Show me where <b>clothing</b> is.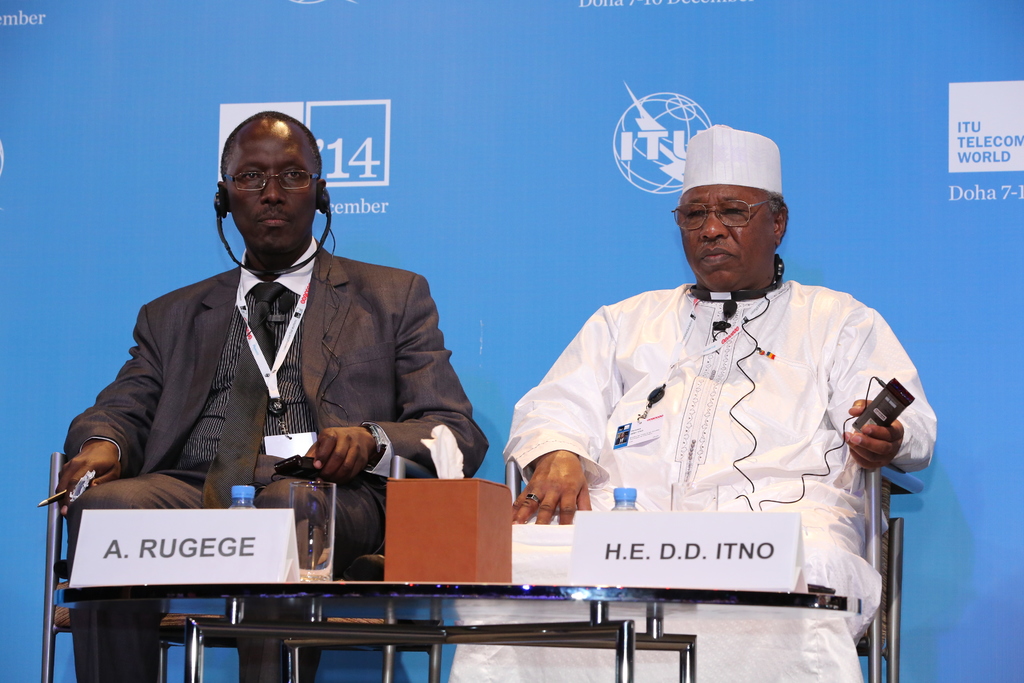
<b>clothing</b> is at {"x1": 517, "y1": 244, "x2": 923, "y2": 583}.
